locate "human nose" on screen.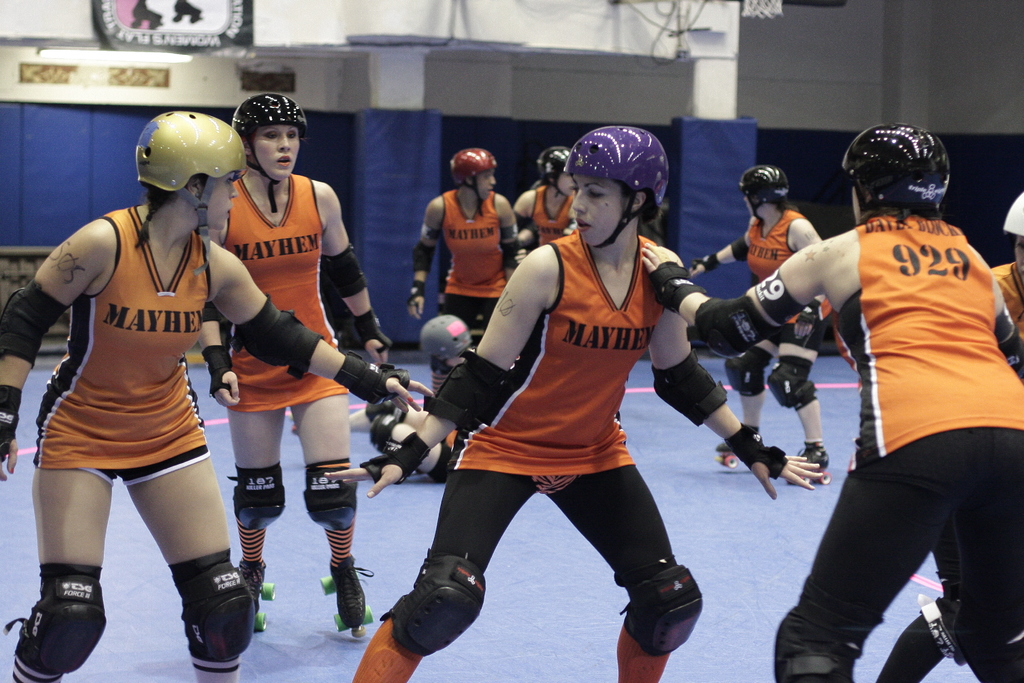
On screen at <region>228, 185, 241, 197</region>.
